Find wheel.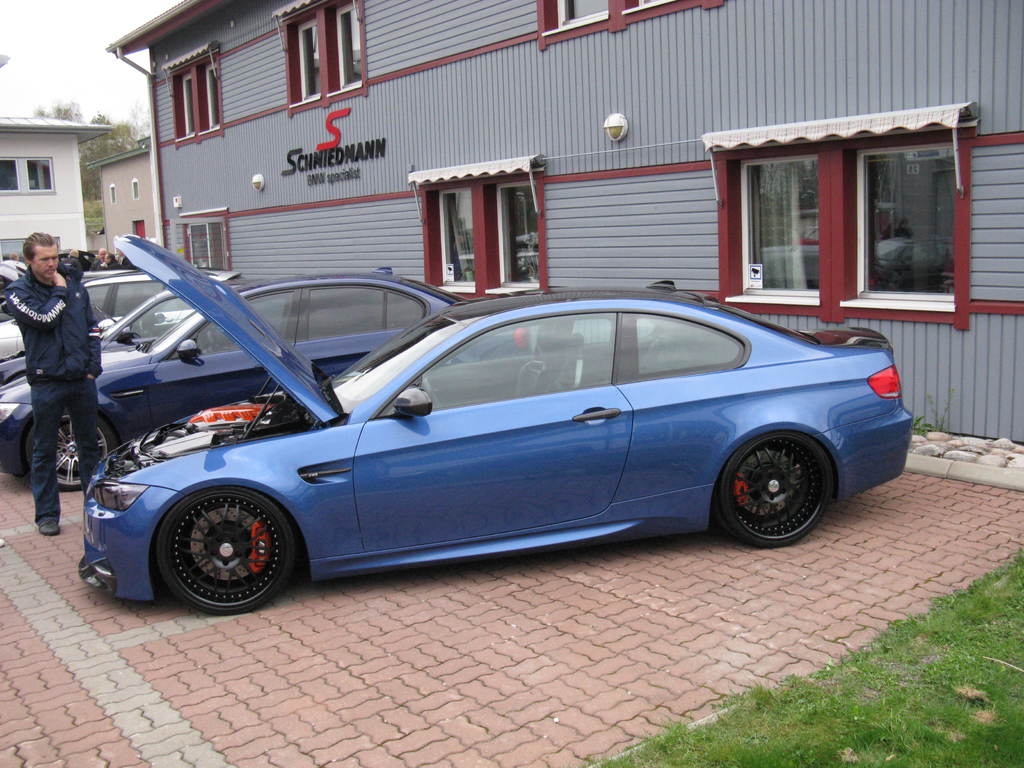
(713, 431, 844, 539).
